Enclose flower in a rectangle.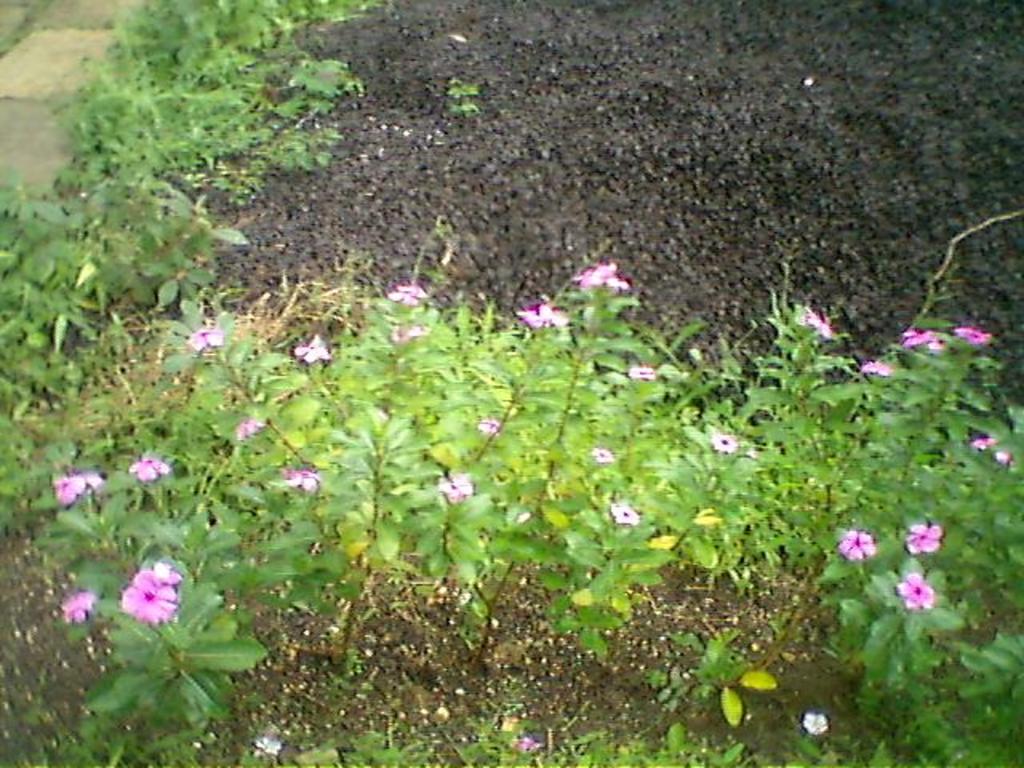
left=46, top=472, right=106, bottom=512.
